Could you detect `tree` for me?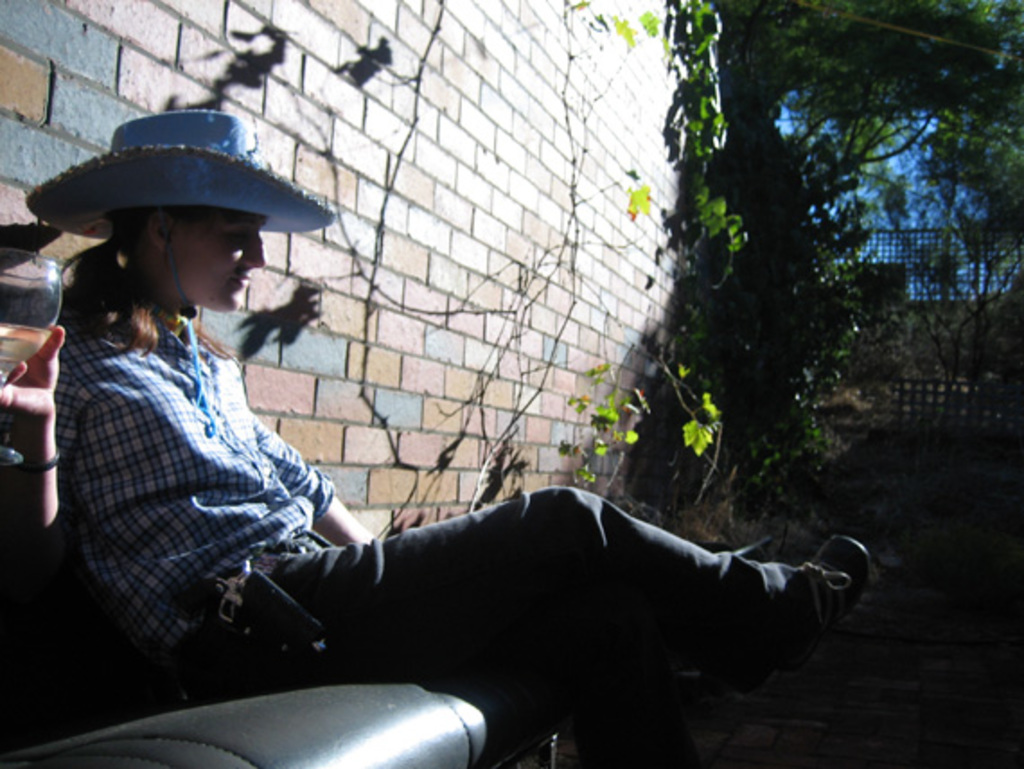
Detection result: 708,0,1022,384.
